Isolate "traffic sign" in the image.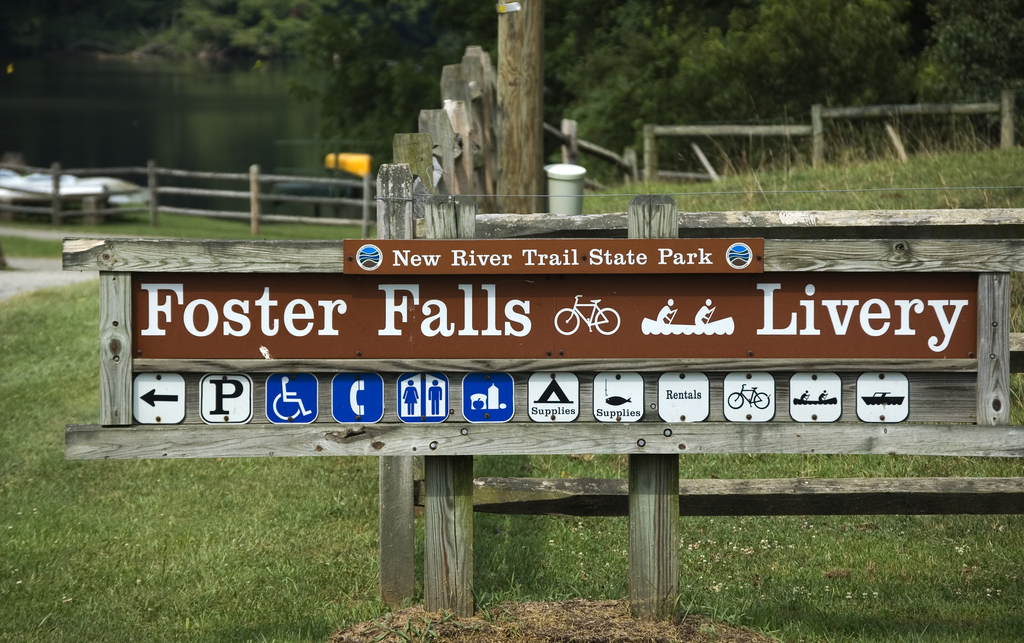
Isolated region: x1=268 y1=374 x2=321 y2=422.
